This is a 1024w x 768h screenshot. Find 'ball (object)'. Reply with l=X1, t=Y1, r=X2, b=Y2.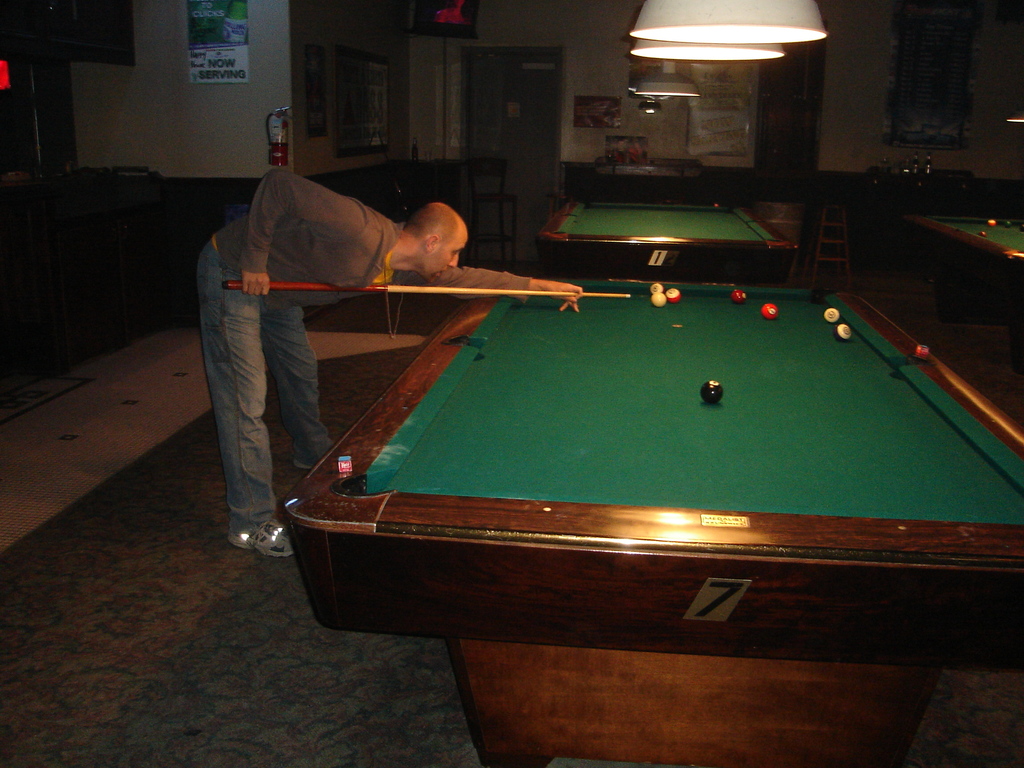
l=667, t=286, r=677, b=300.
